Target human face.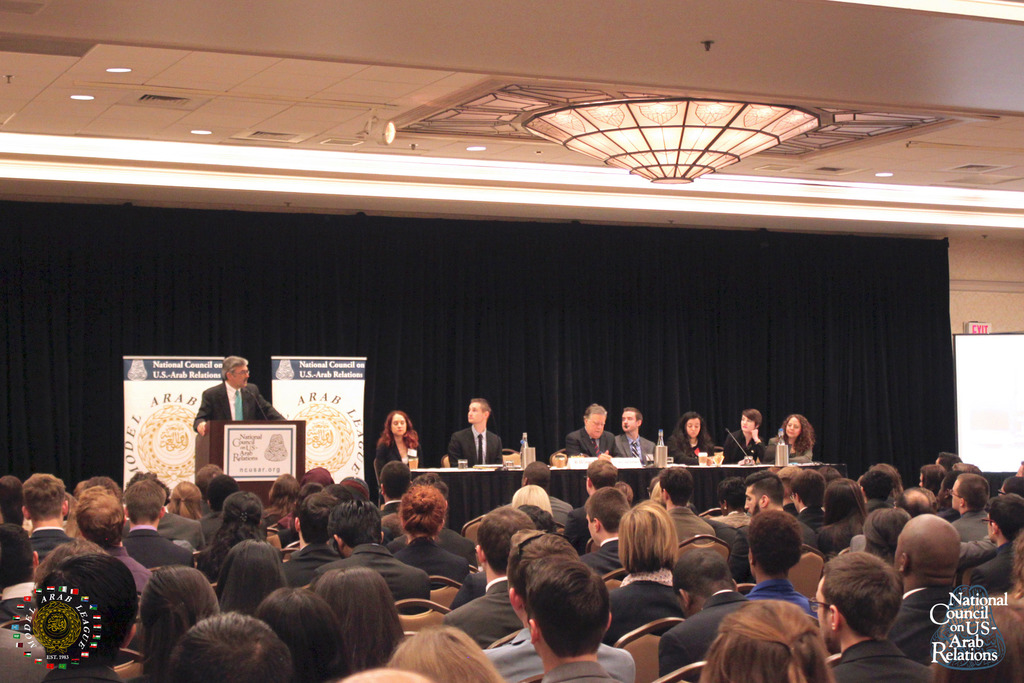
Target region: <box>579,407,607,447</box>.
